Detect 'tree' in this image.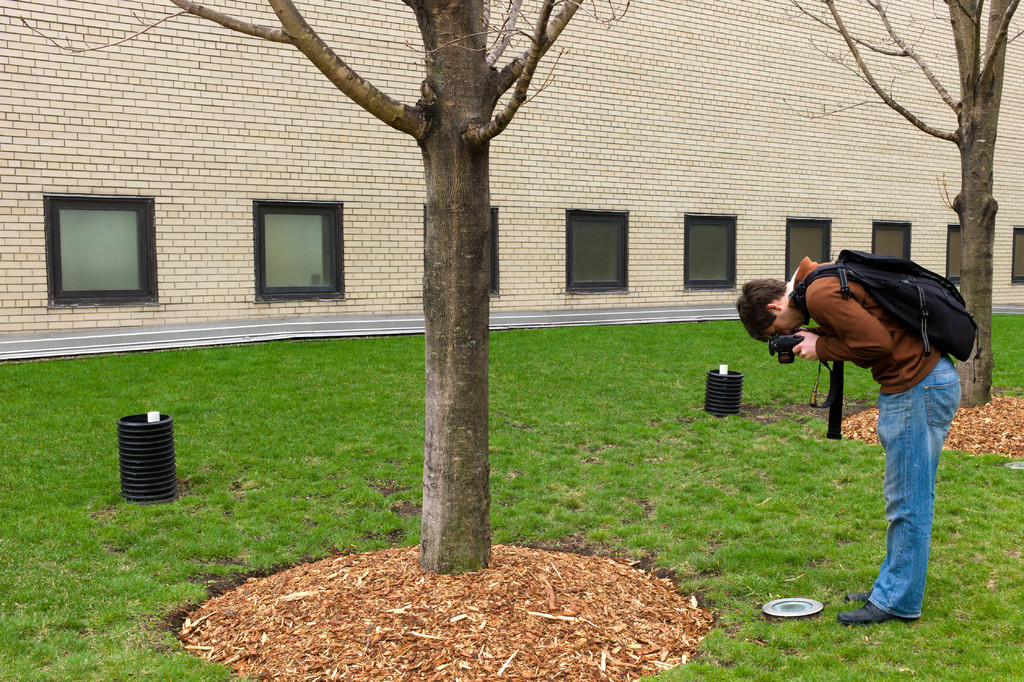
Detection: region(23, 0, 637, 580).
